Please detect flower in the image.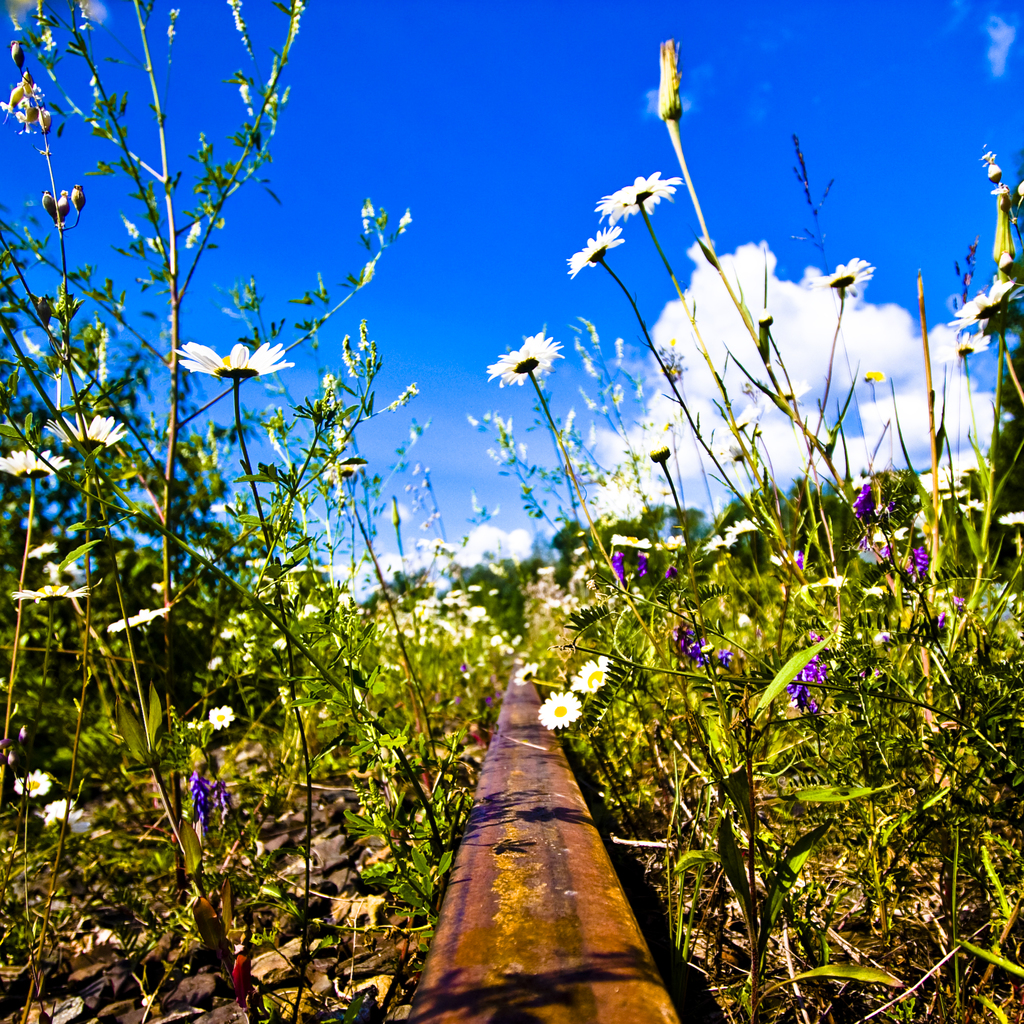
<box>6,575,93,612</box>.
